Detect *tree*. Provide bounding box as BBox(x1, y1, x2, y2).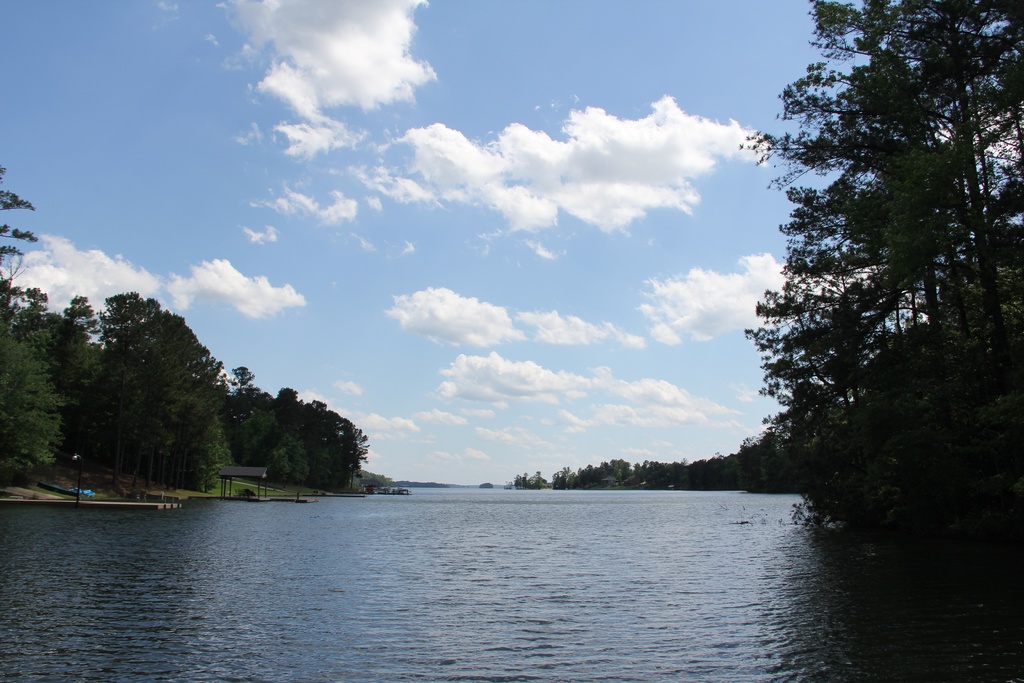
BBox(223, 356, 282, 481).
